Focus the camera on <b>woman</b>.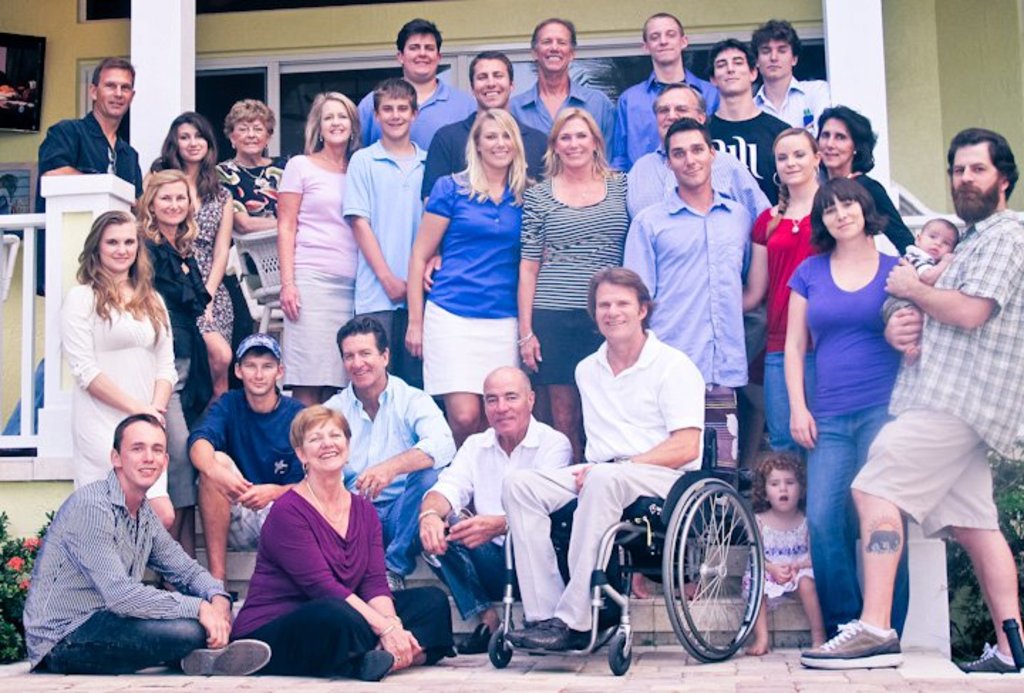
Focus region: 404/105/539/447.
